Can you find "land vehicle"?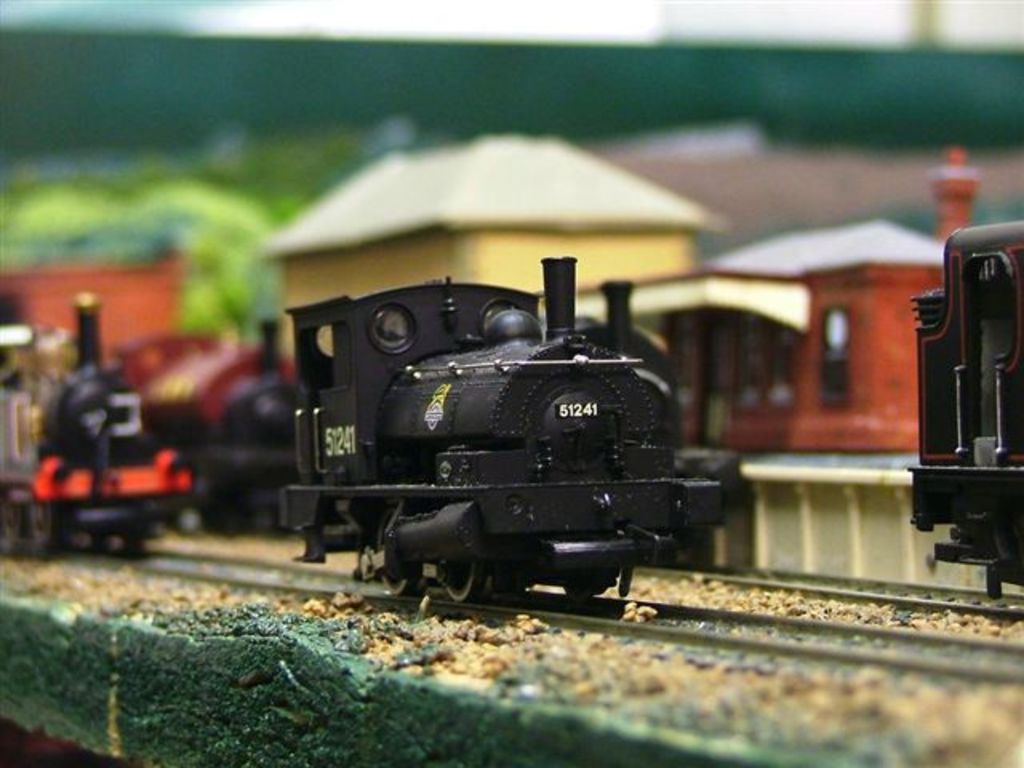
Yes, bounding box: 904,216,1022,606.
